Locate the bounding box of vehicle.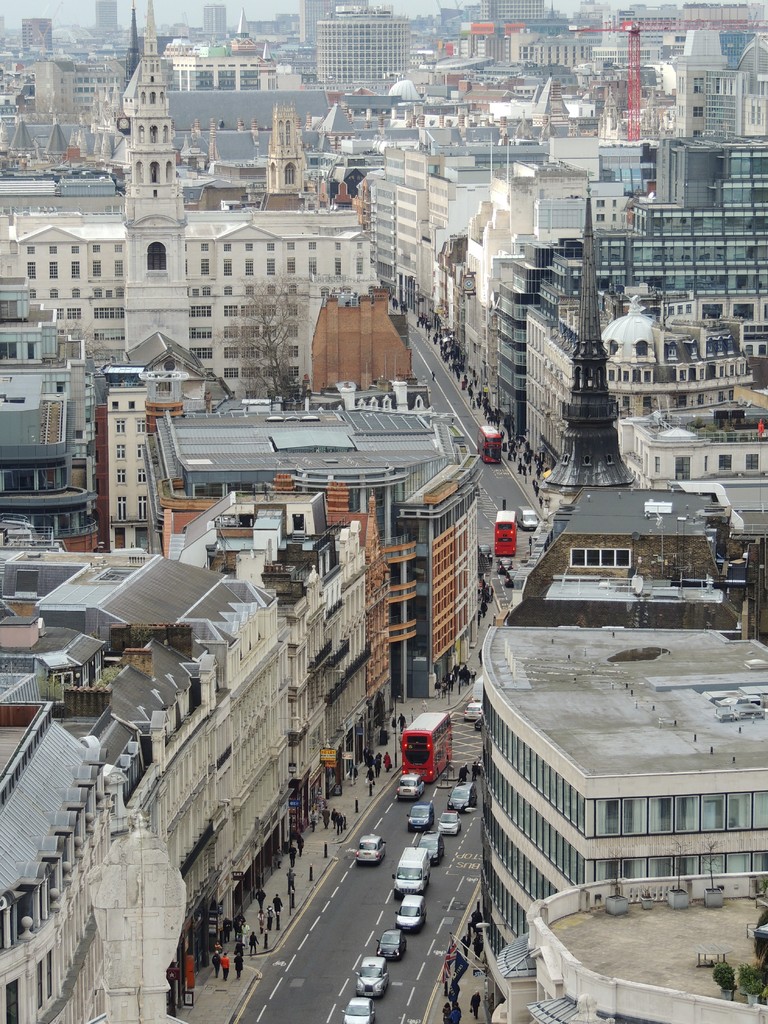
Bounding box: rect(396, 768, 419, 797).
